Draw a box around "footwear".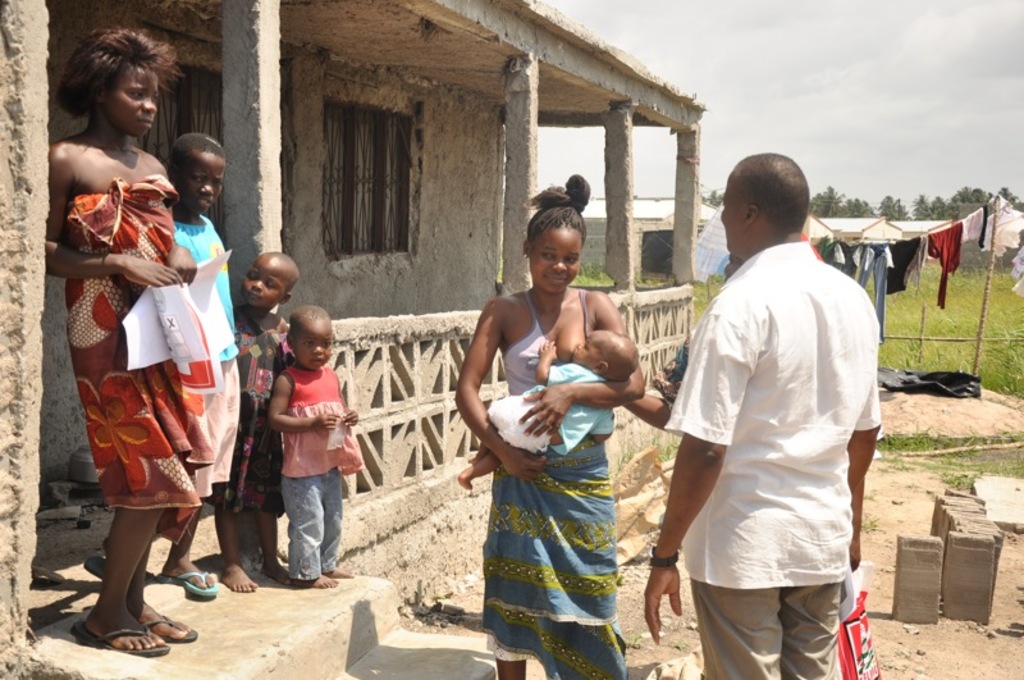
bbox(138, 602, 197, 643).
